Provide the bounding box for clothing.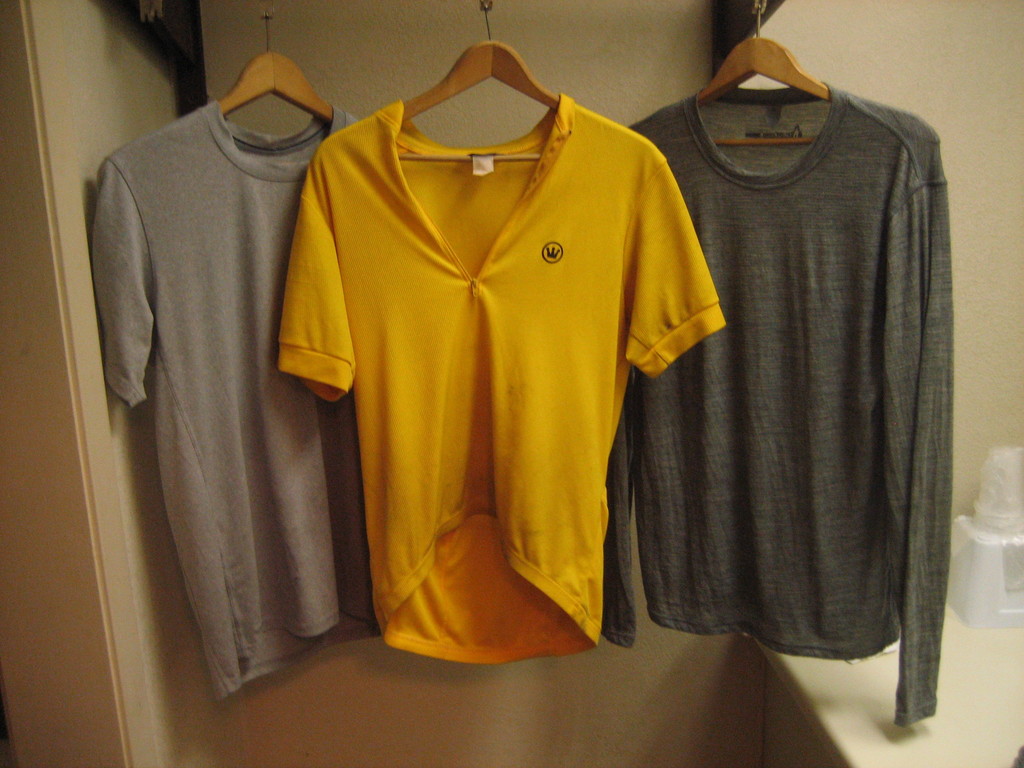
Rect(628, 84, 944, 726).
